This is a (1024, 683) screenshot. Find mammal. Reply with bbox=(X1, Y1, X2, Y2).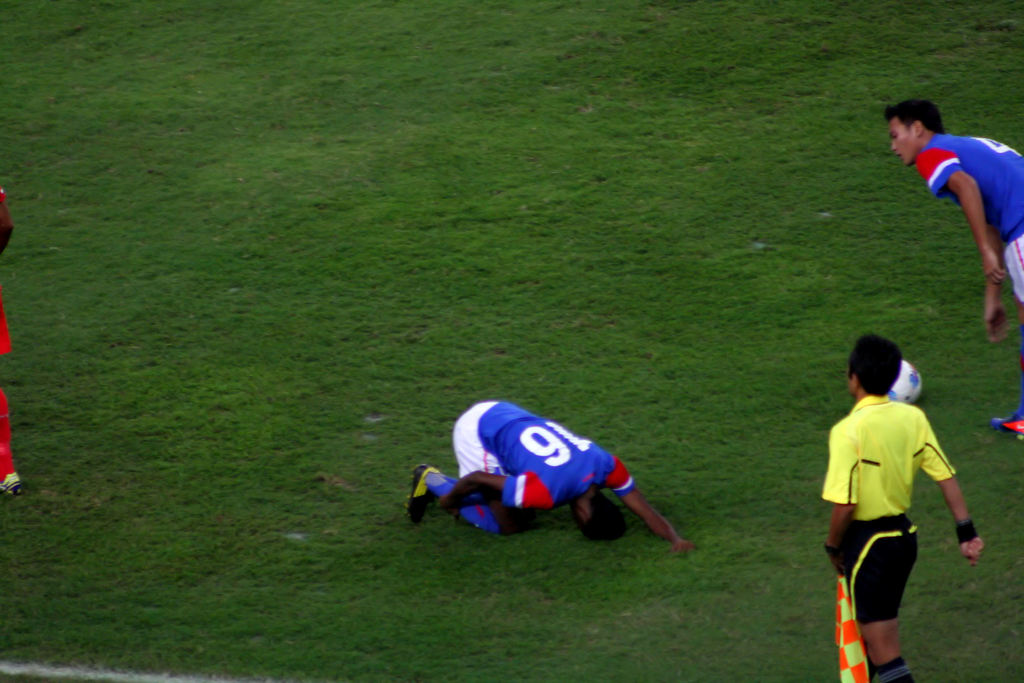
bbox=(410, 399, 696, 555).
